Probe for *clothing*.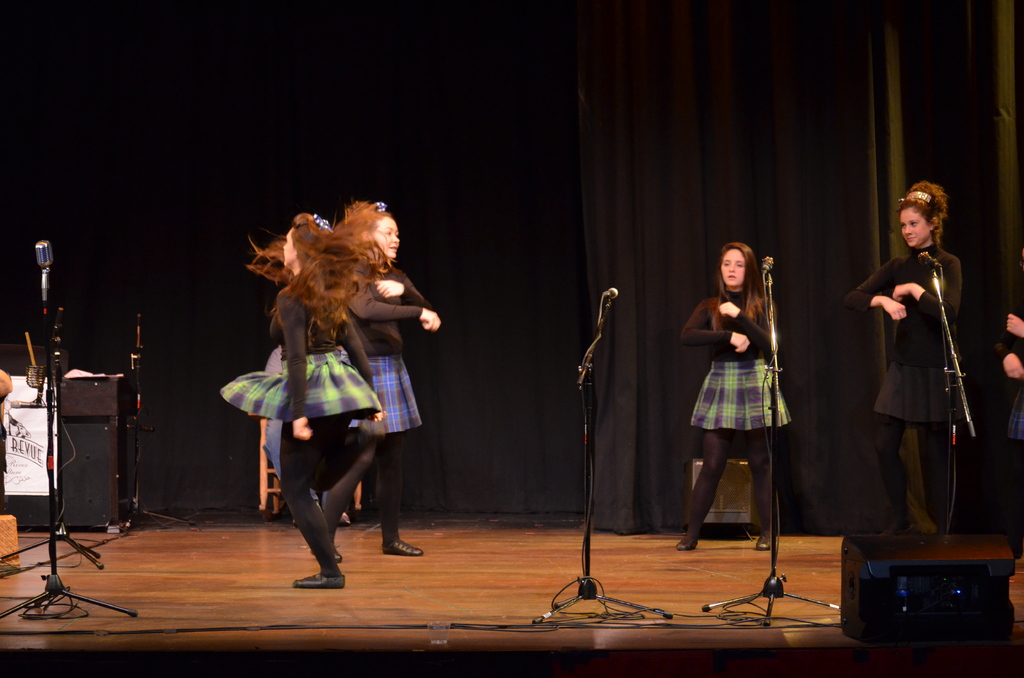
Probe result: 869 222 974 488.
